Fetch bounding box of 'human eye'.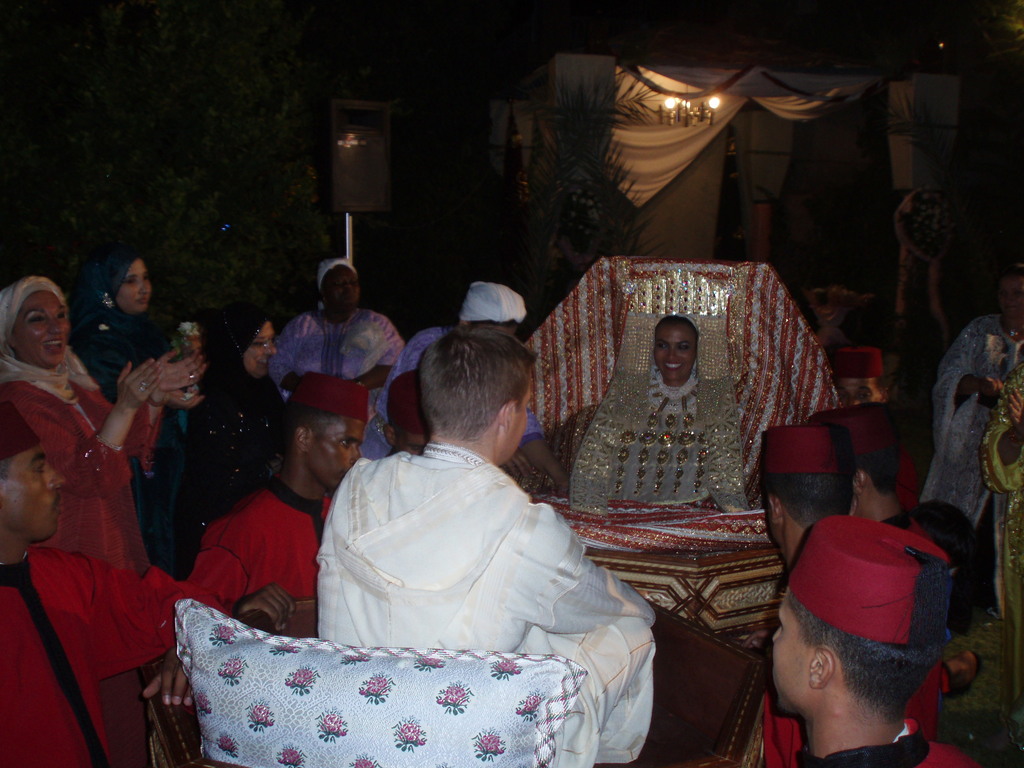
Bbox: [left=677, top=342, right=692, bottom=353].
